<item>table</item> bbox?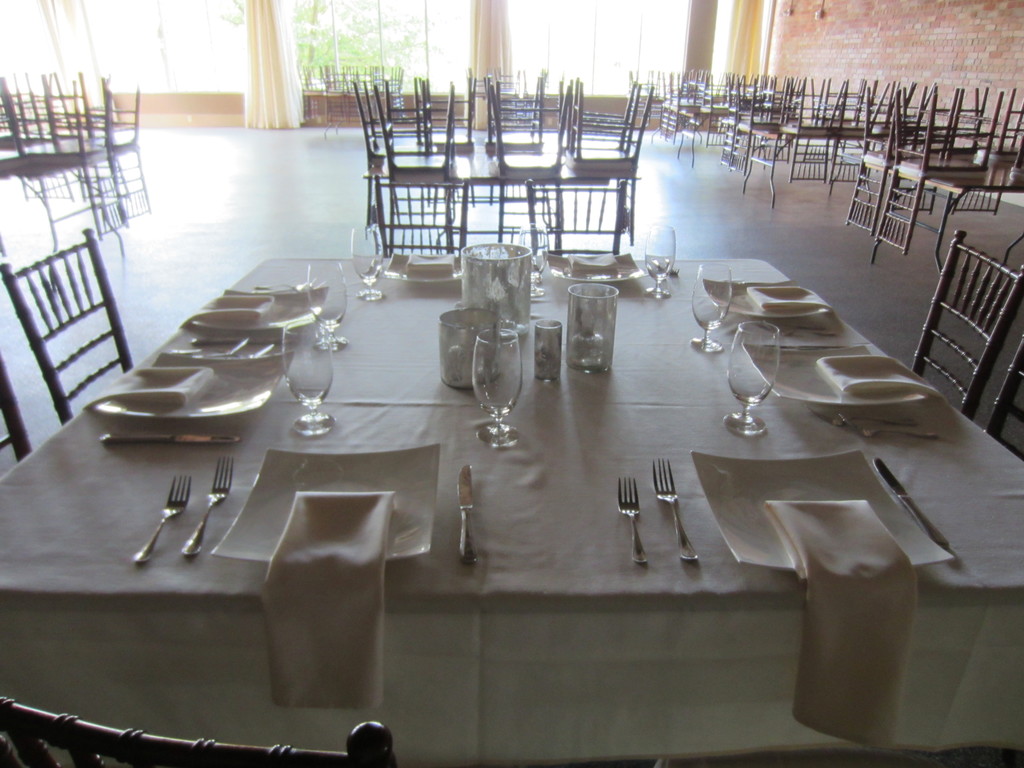
<box>29,229,998,767</box>
